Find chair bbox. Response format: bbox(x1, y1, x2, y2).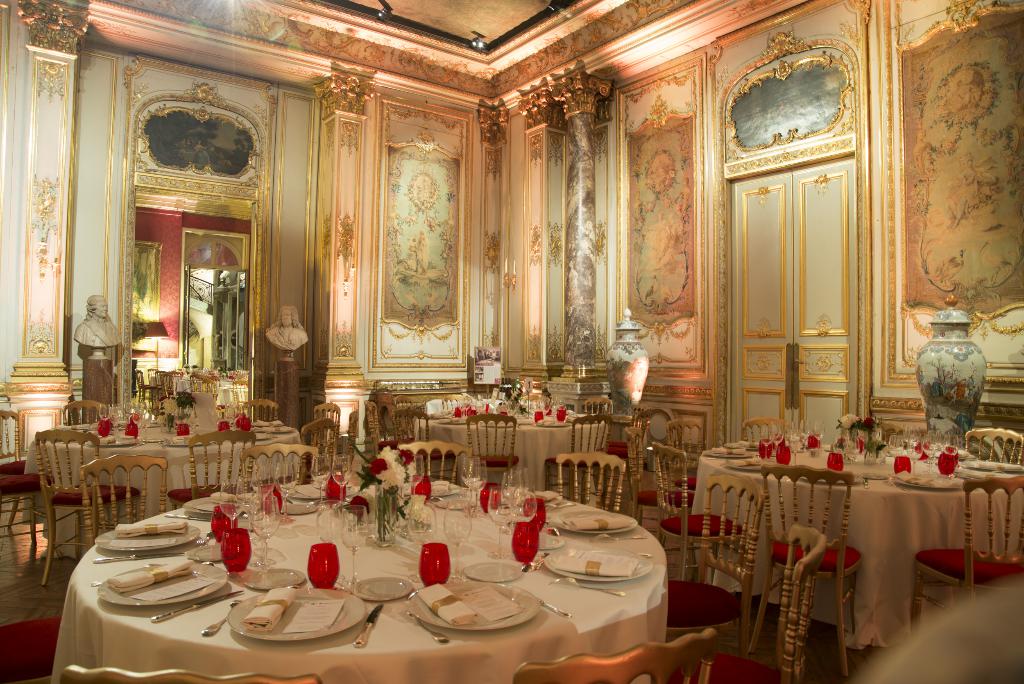
bbox(556, 450, 624, 514).
